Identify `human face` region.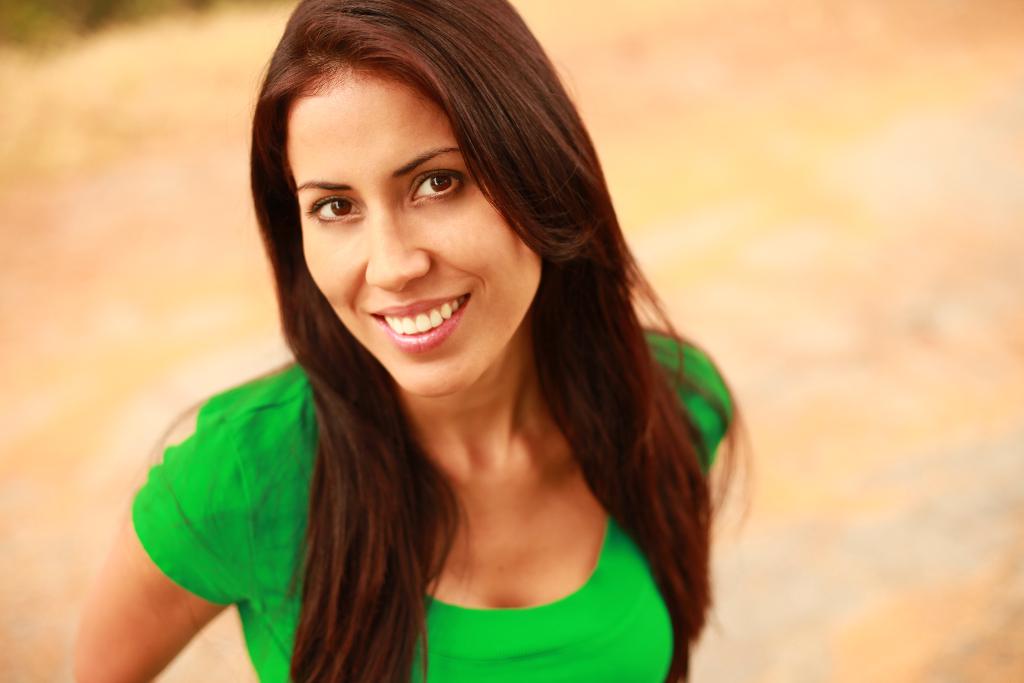
Region: 287 69 543 397.
